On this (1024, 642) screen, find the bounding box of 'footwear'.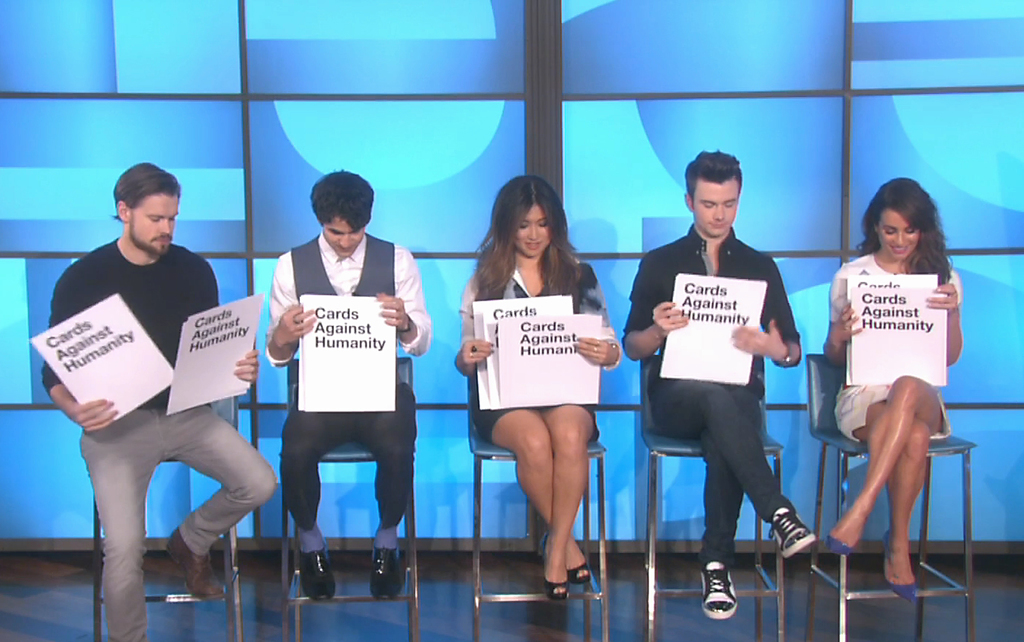
Bounding box: 822:531:860:555.
